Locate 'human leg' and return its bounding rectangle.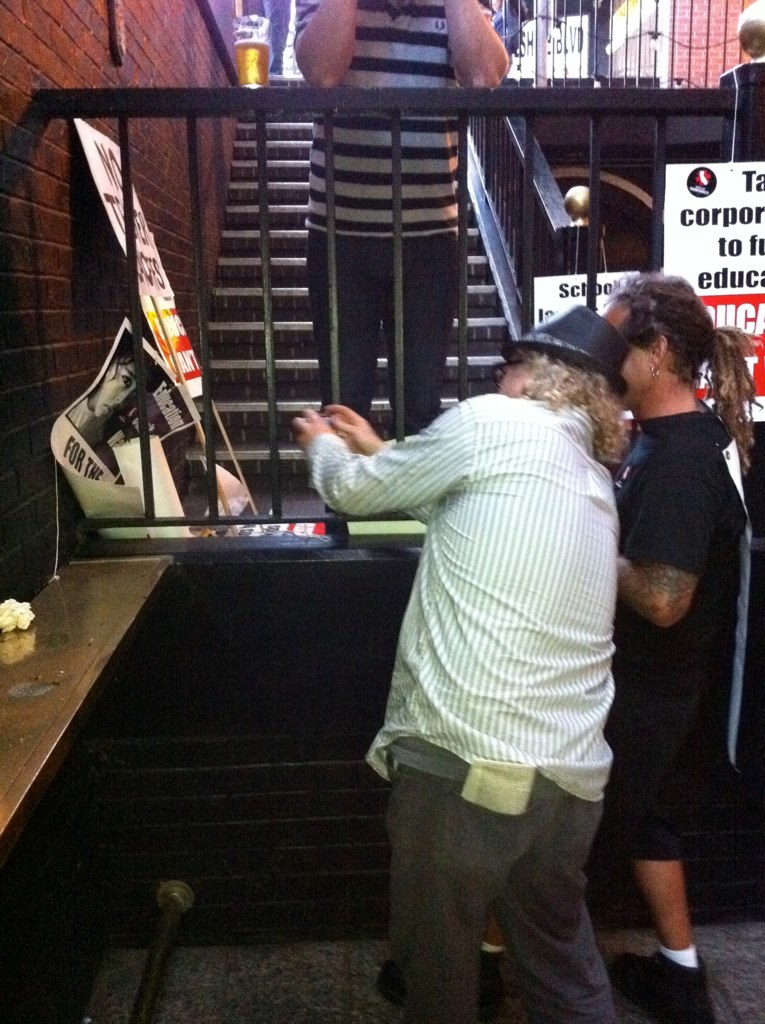
(left=483, top=801, right=614, bottom=1014).
